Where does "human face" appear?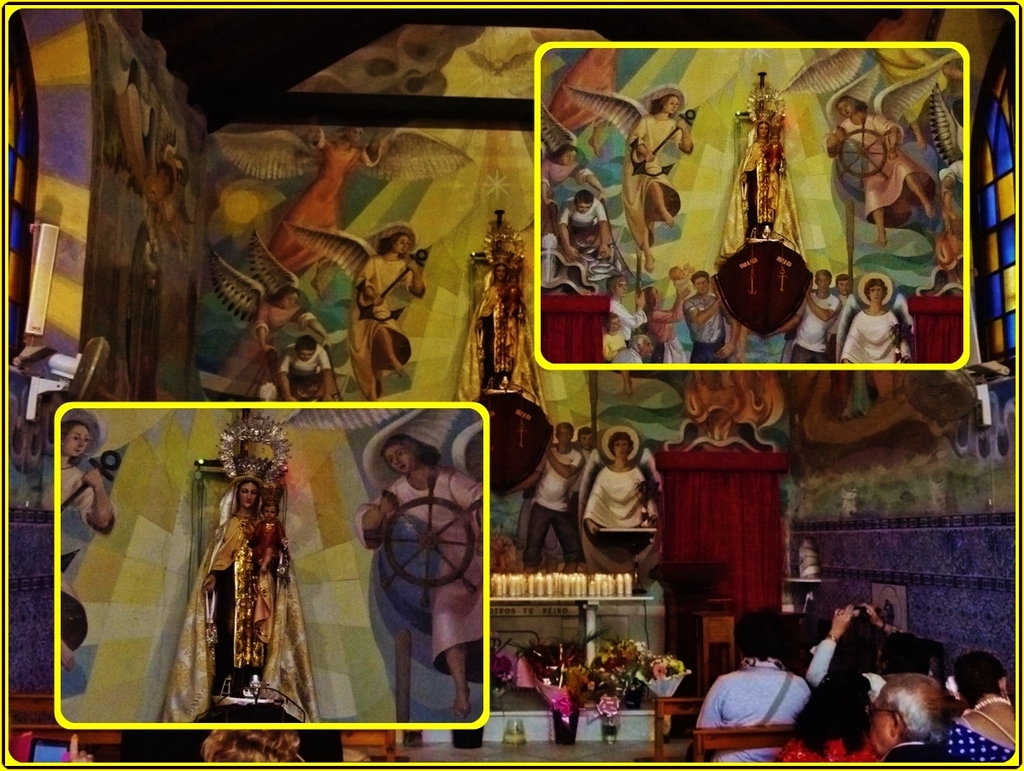
Appears at (left=643, top=338, right=654, bottom=356).
